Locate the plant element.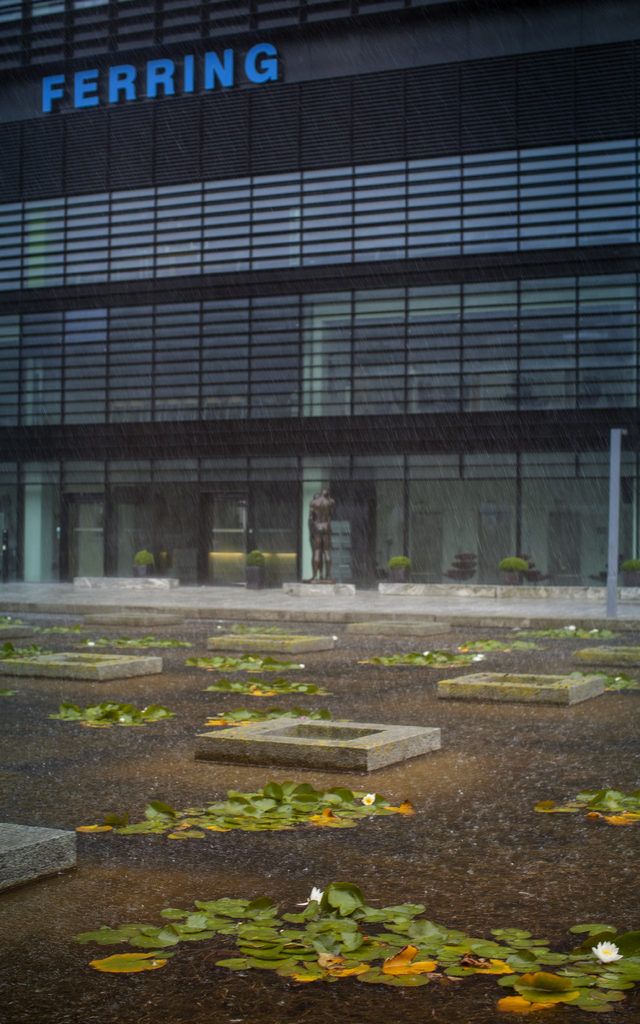
Element bbox: (left=277, top=872, right=364, bottom=925).
